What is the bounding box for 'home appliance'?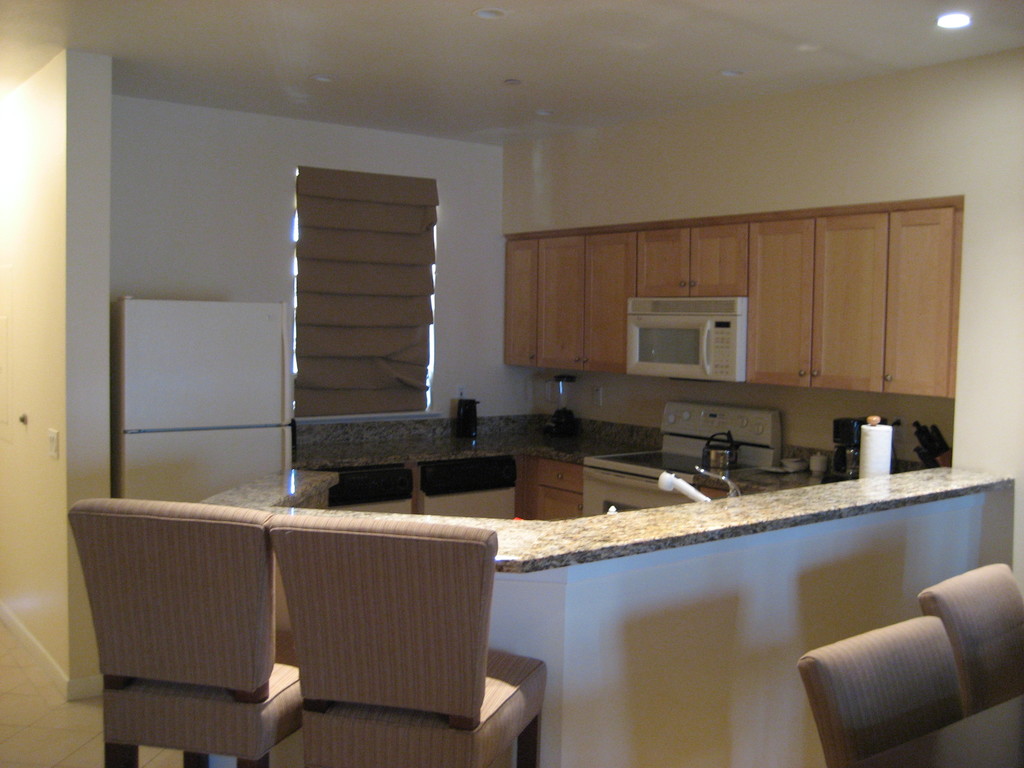
region(118, 291, 294, 504).
